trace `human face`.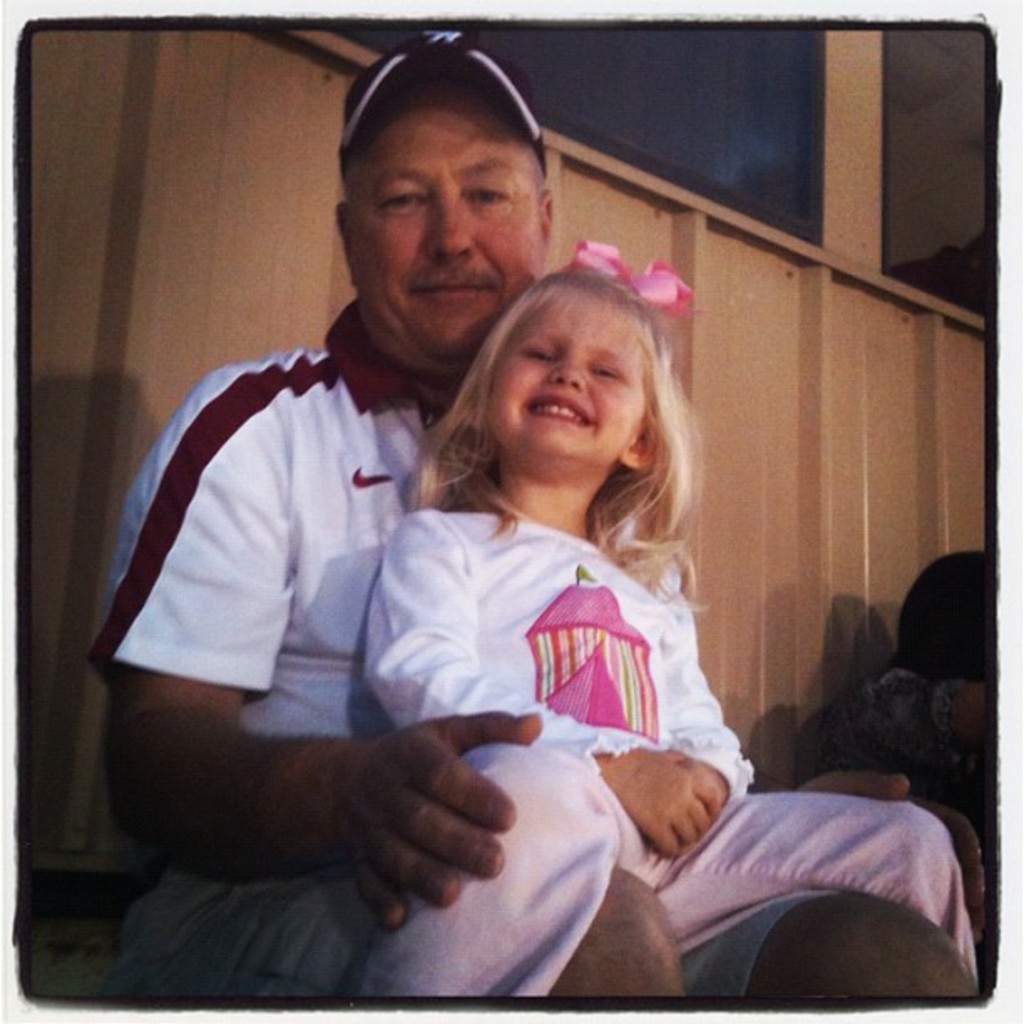
Traced to rect(356, 67, 544, 370).
